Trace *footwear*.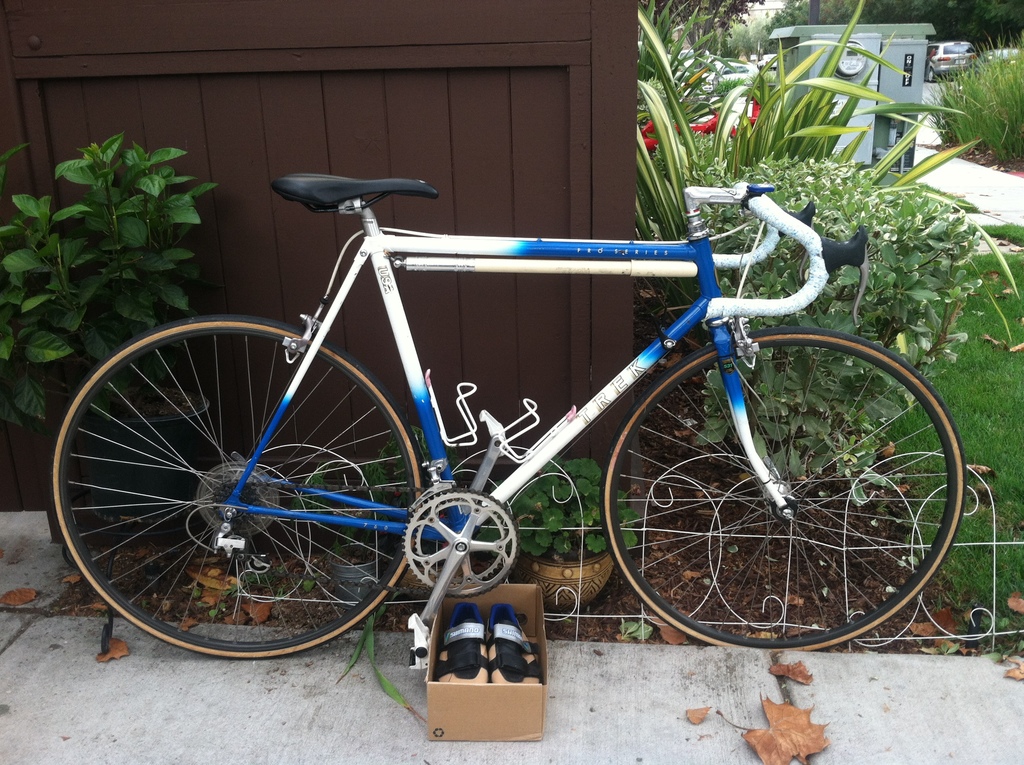
Traced to bbox(484, 598, 543, 684).
